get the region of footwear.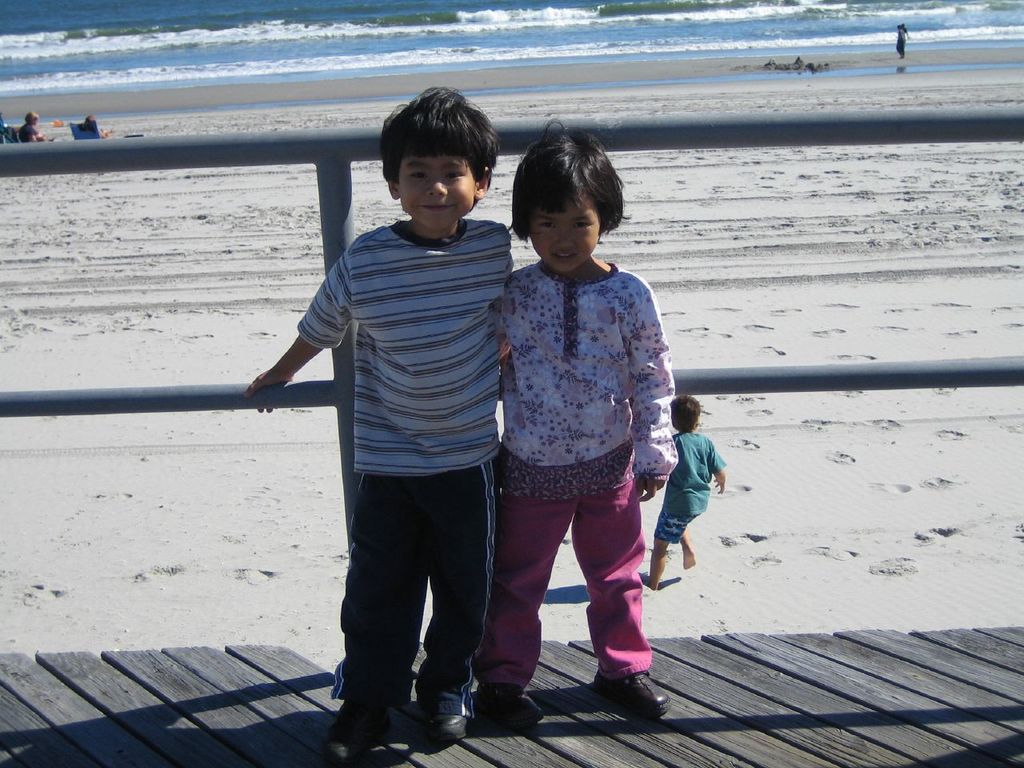
[474, 682, 550, 735].
